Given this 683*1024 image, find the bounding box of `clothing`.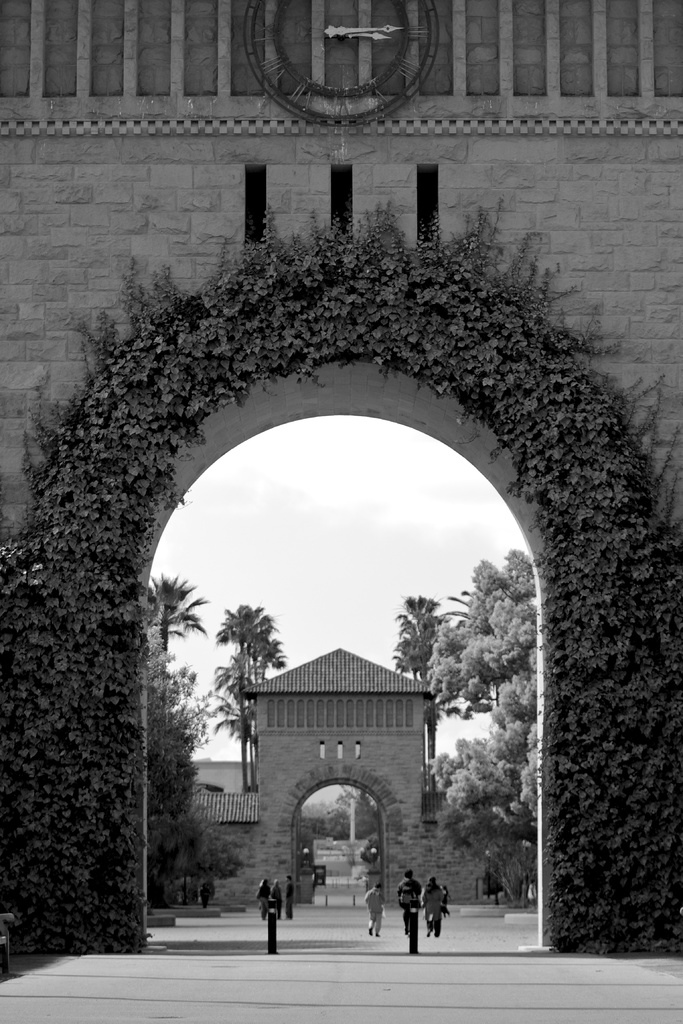
Rect(284, 882, 295, 917).
